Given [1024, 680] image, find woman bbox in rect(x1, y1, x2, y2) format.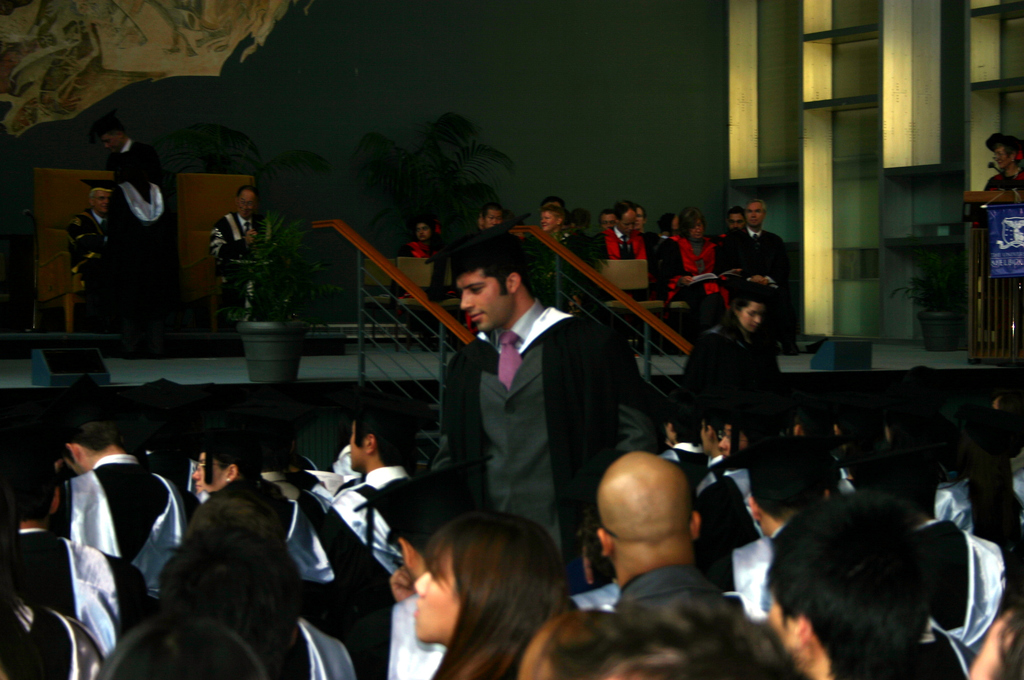
rect(415, 522, 565, 679).
